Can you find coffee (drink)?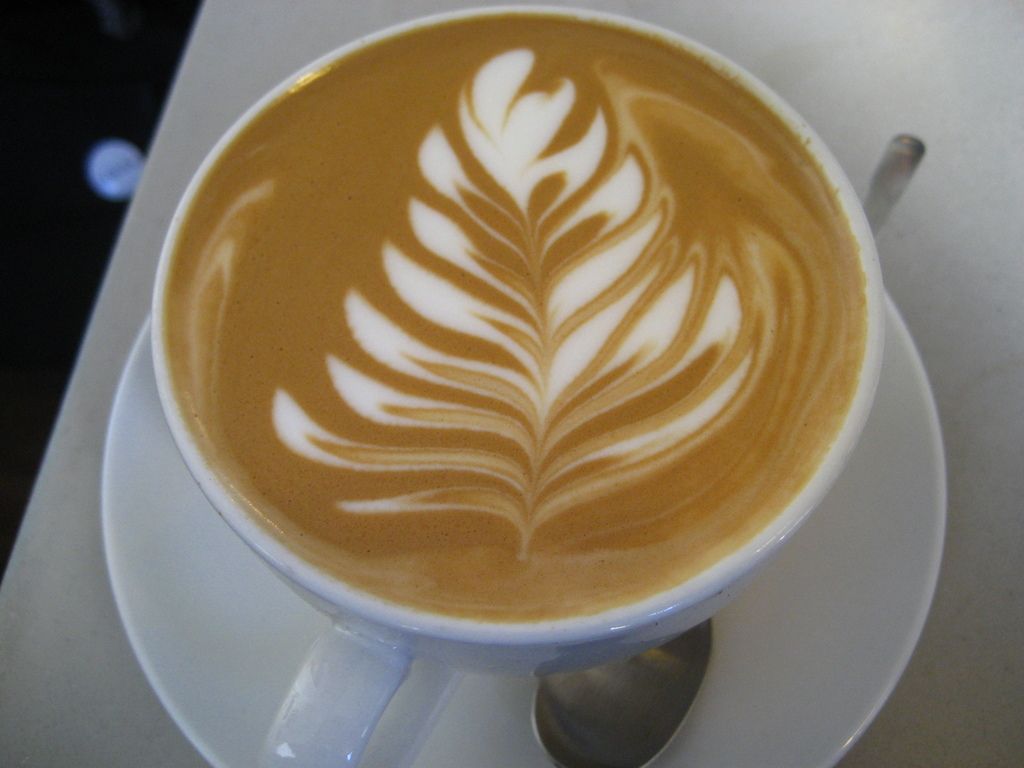
Yes, bounding box: 166, 15, 861, 615.
